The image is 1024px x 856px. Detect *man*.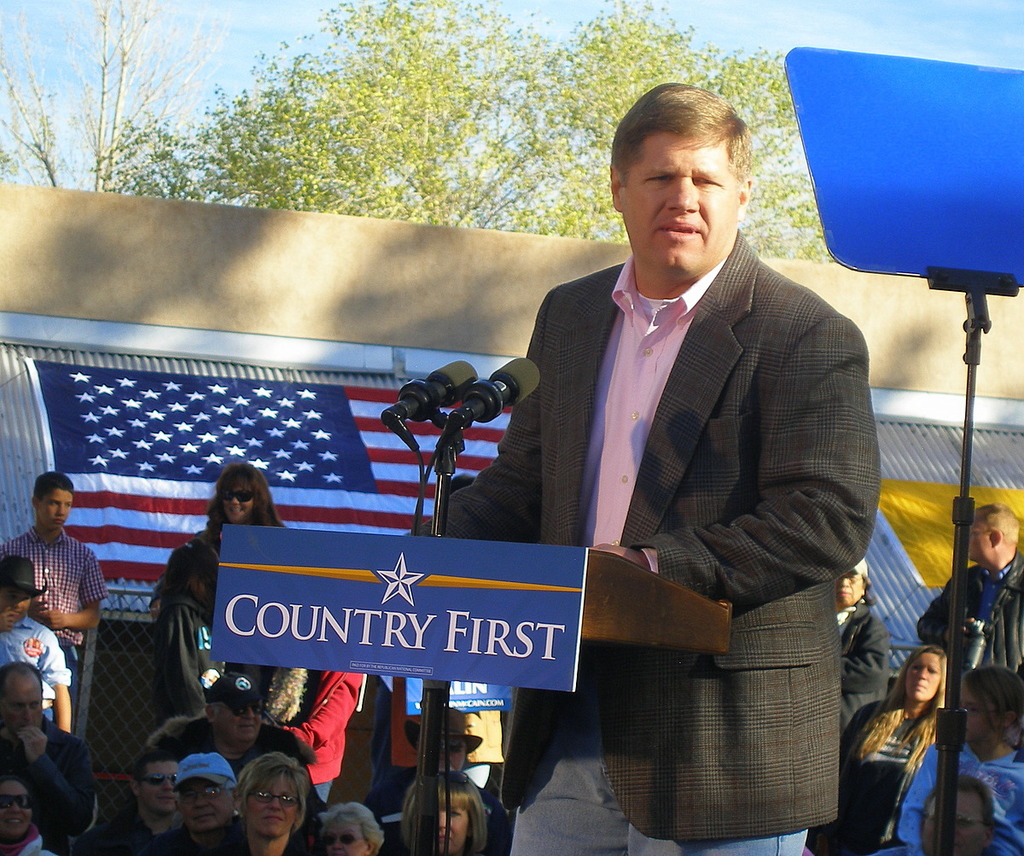
Detection: 909:502:1023:678.
